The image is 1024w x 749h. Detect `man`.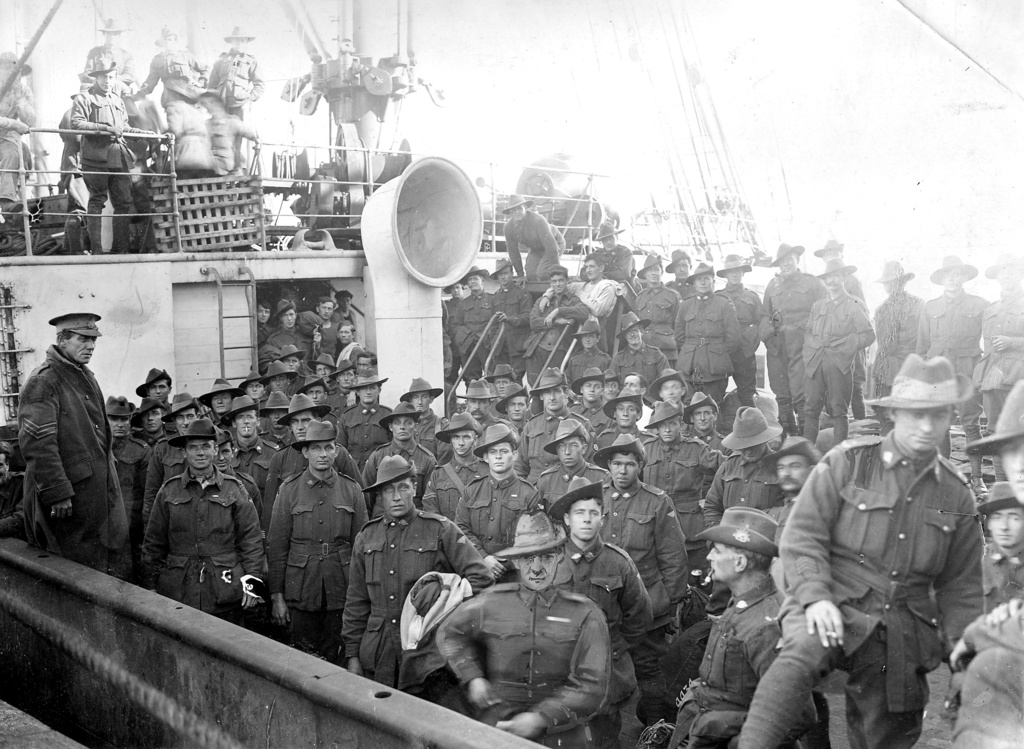
Detection: bbox(74, 53, 158, 255).
